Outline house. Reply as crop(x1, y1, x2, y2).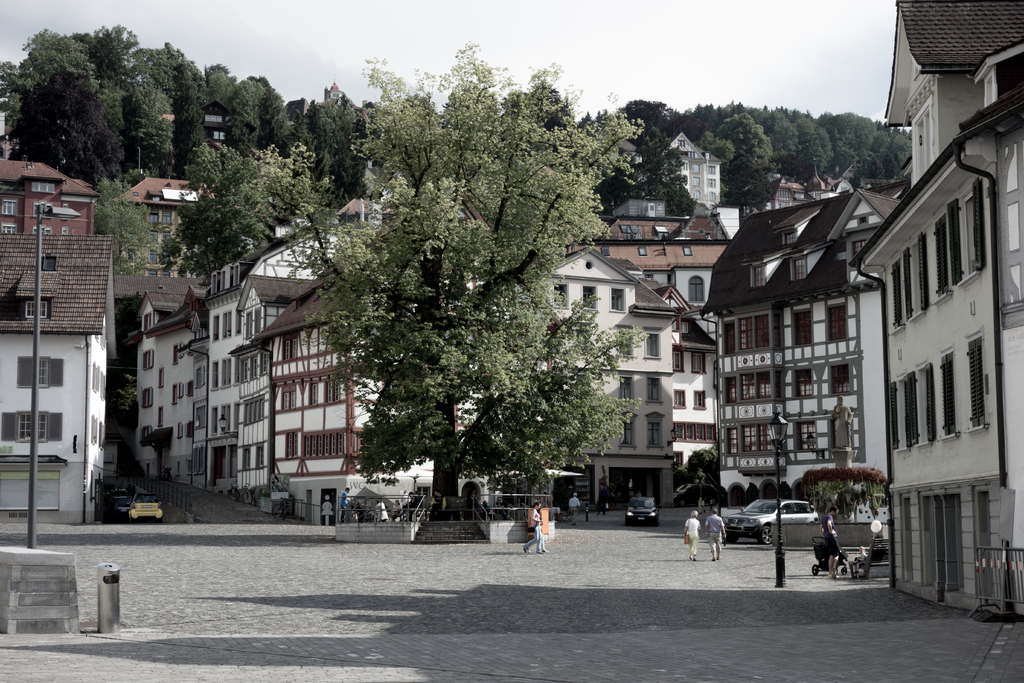
crop(842, 54, 1020, 624).
